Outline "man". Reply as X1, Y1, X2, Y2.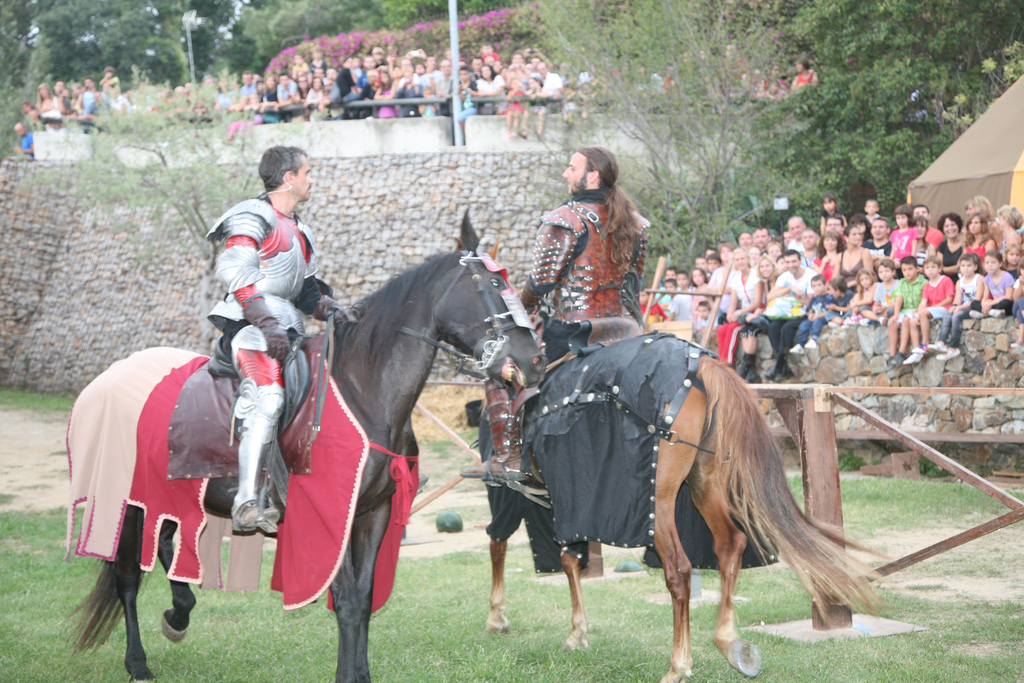
916, 206, 943, 243.
